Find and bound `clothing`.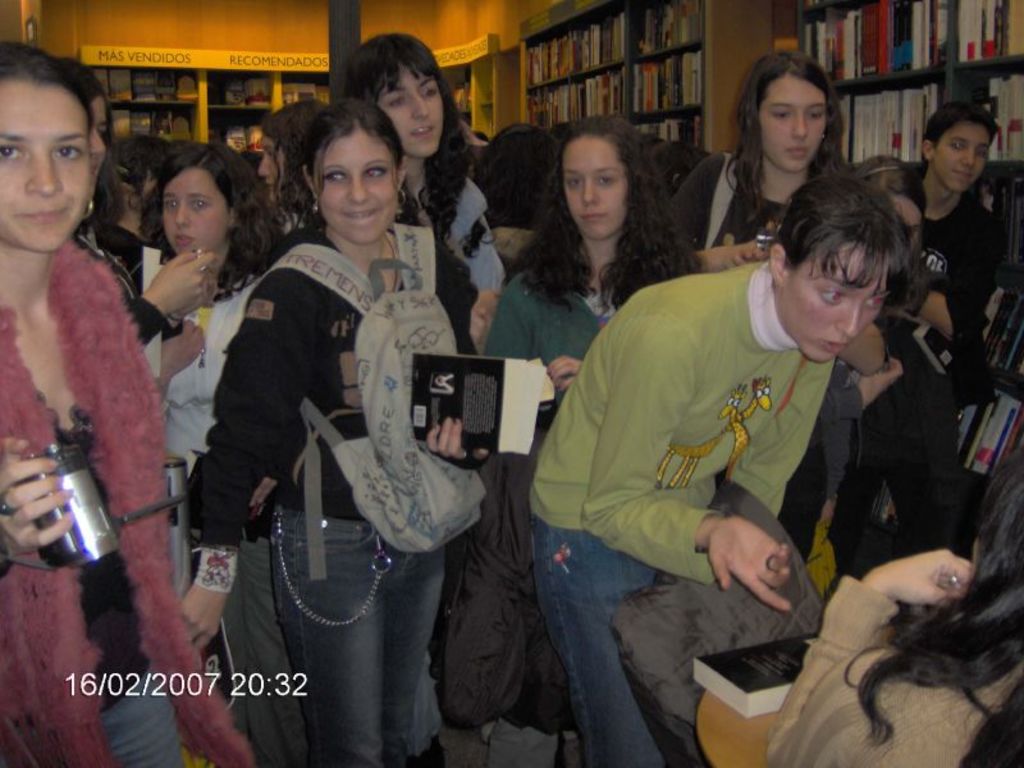
Bound: (838, 479, 897, 552).
